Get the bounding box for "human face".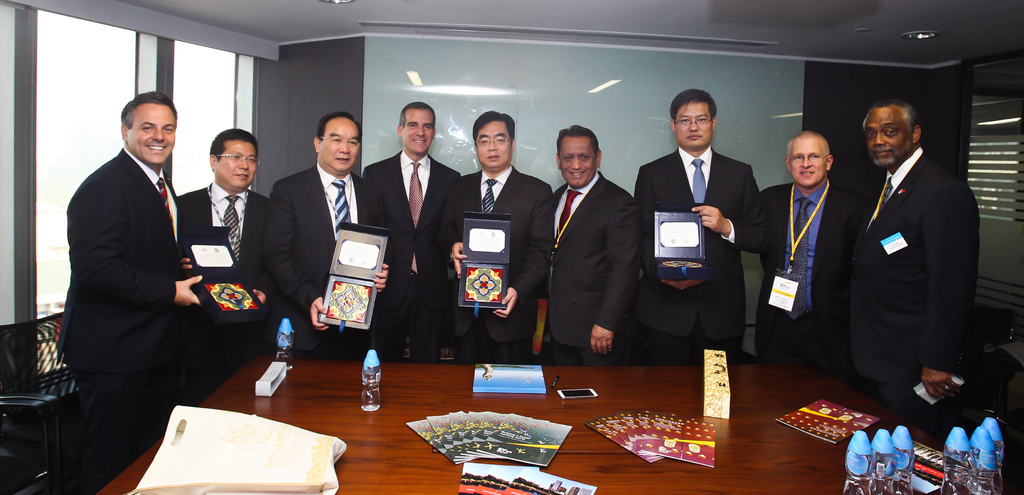
box=[865, 108, 909, 166].
